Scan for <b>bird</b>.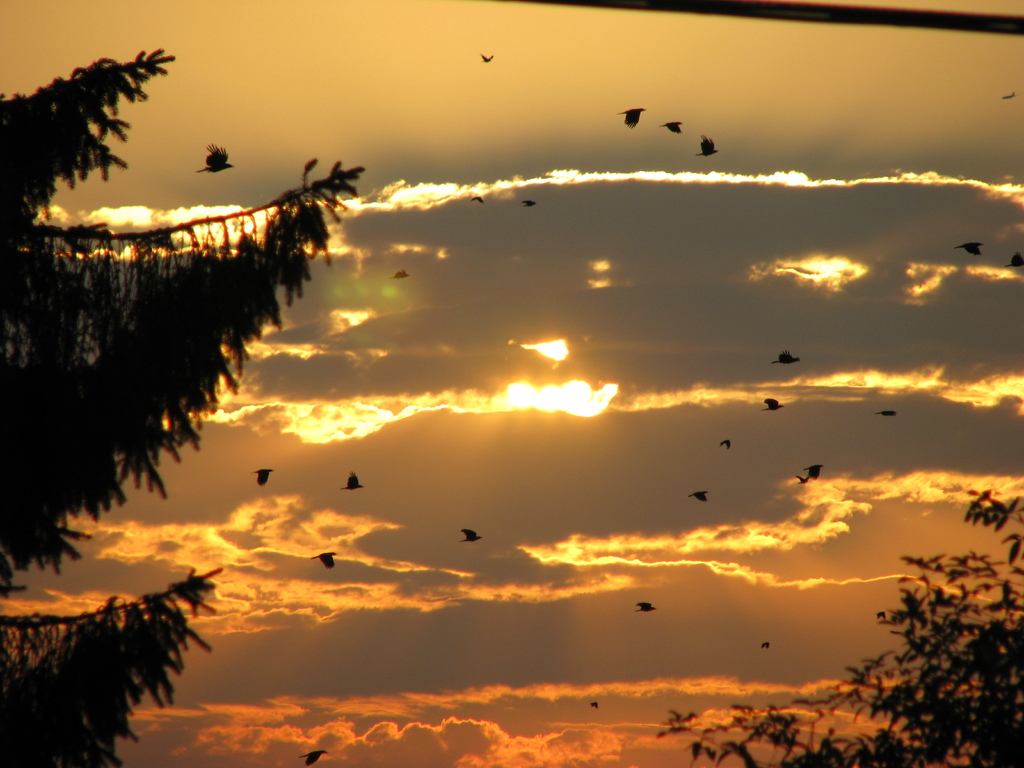
Scan result: (687, 492, 710, 500).
